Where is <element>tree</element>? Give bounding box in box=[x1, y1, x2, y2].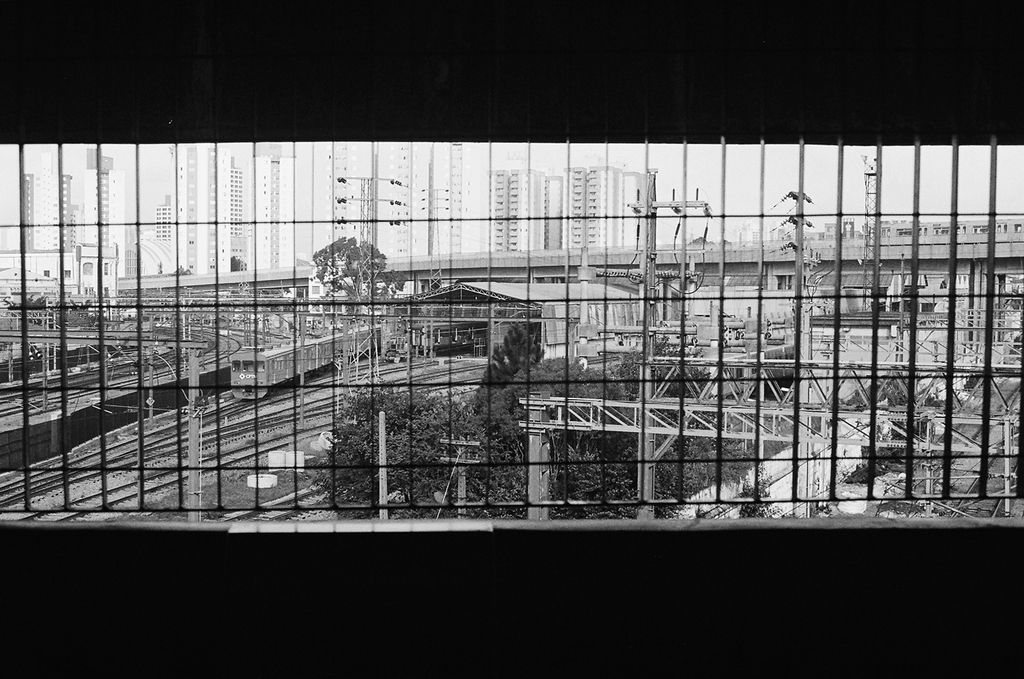
box=[840, 369, 956, 410].
